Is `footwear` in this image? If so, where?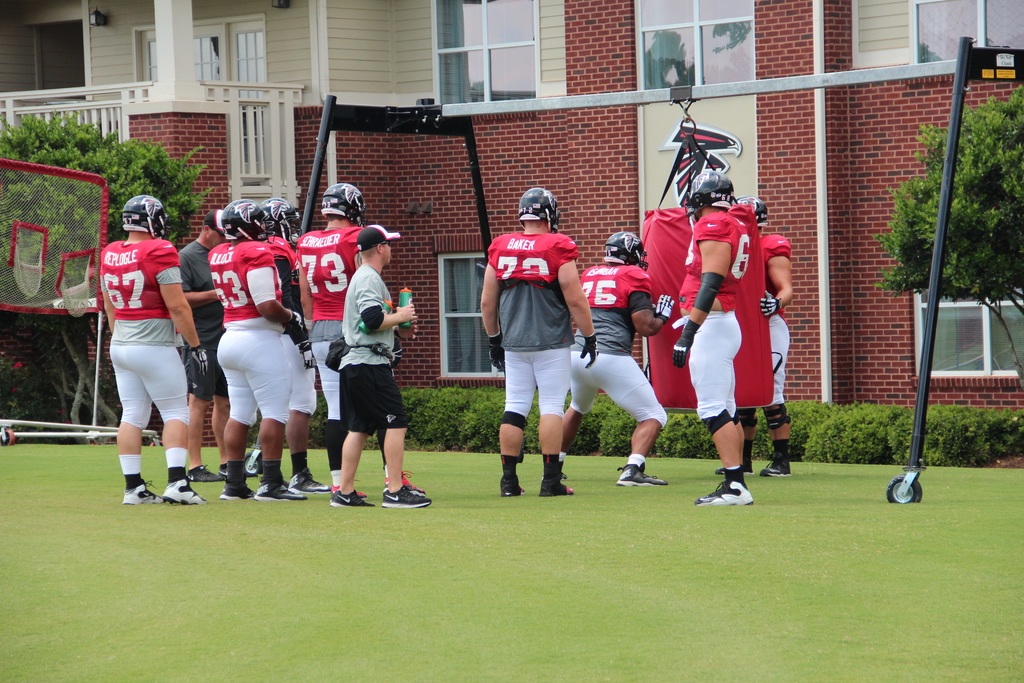
Yes, at bbox=[386, 468, 424, 492].
